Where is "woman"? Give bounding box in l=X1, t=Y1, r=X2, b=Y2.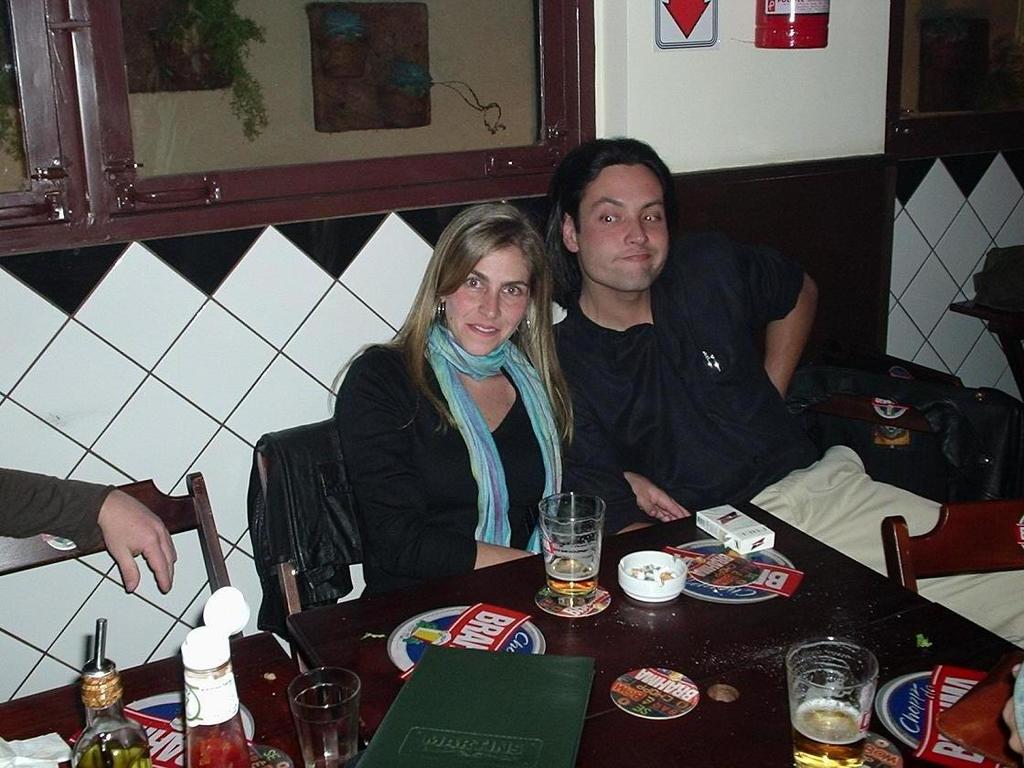
l=322, t=198, r=666, b=604.
